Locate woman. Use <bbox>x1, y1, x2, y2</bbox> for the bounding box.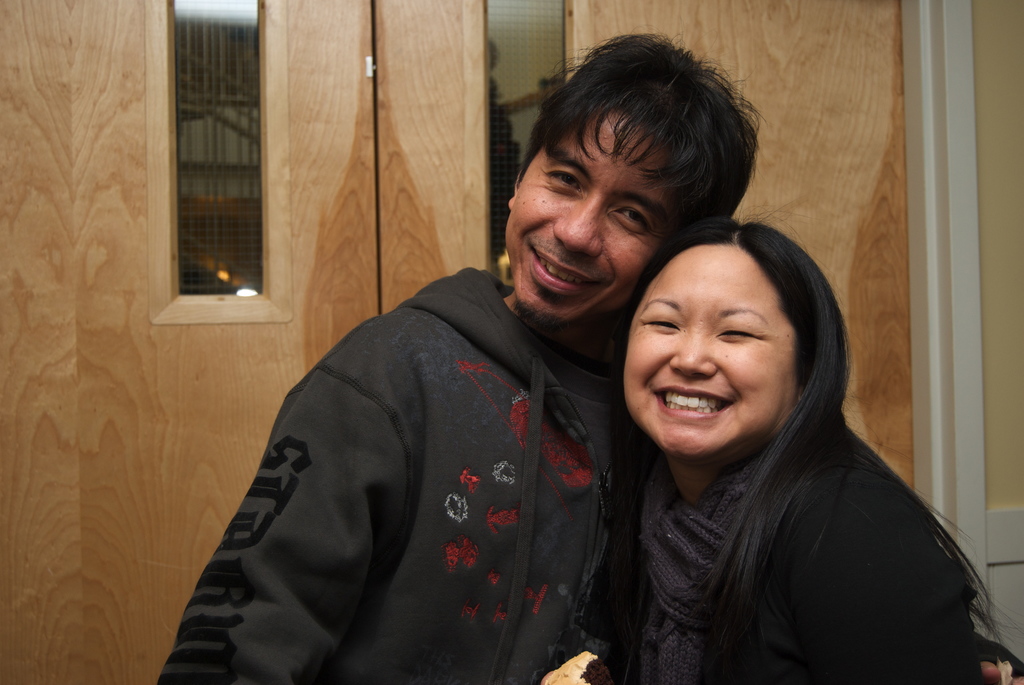
<bbox>564, 184, 990, 679</bbox>.
